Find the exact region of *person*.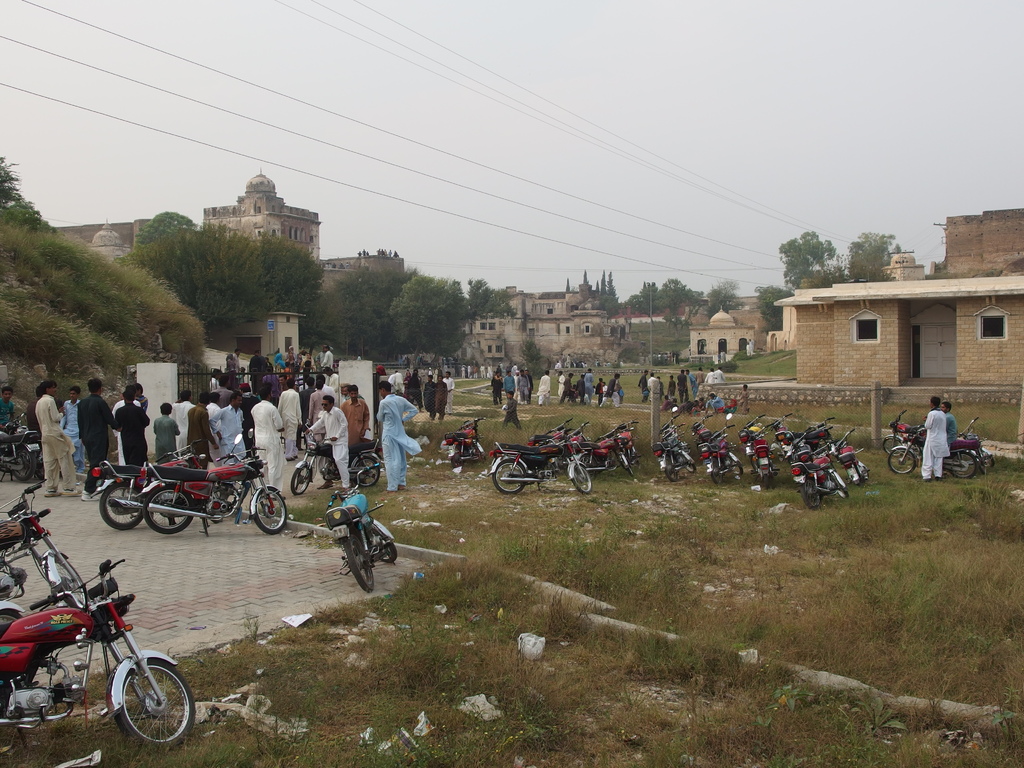
Exact region: [x1=116, y1=388, x2=151, y2=467].
